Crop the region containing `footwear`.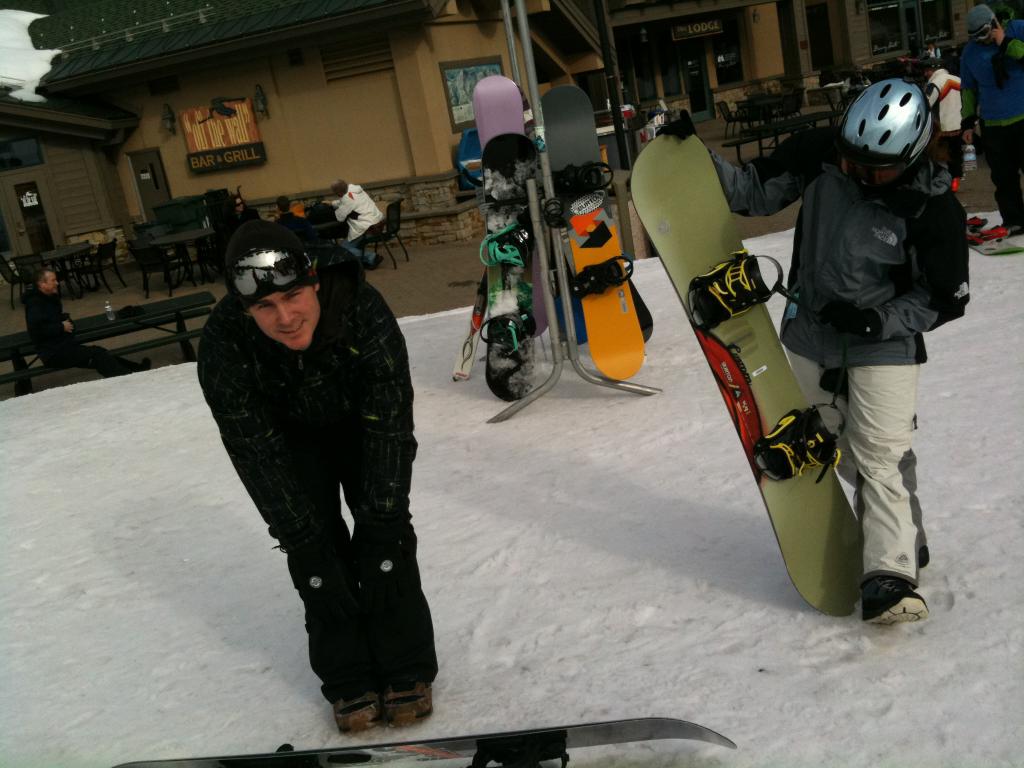
Crop region: rect(858, 564, 936, 637).
